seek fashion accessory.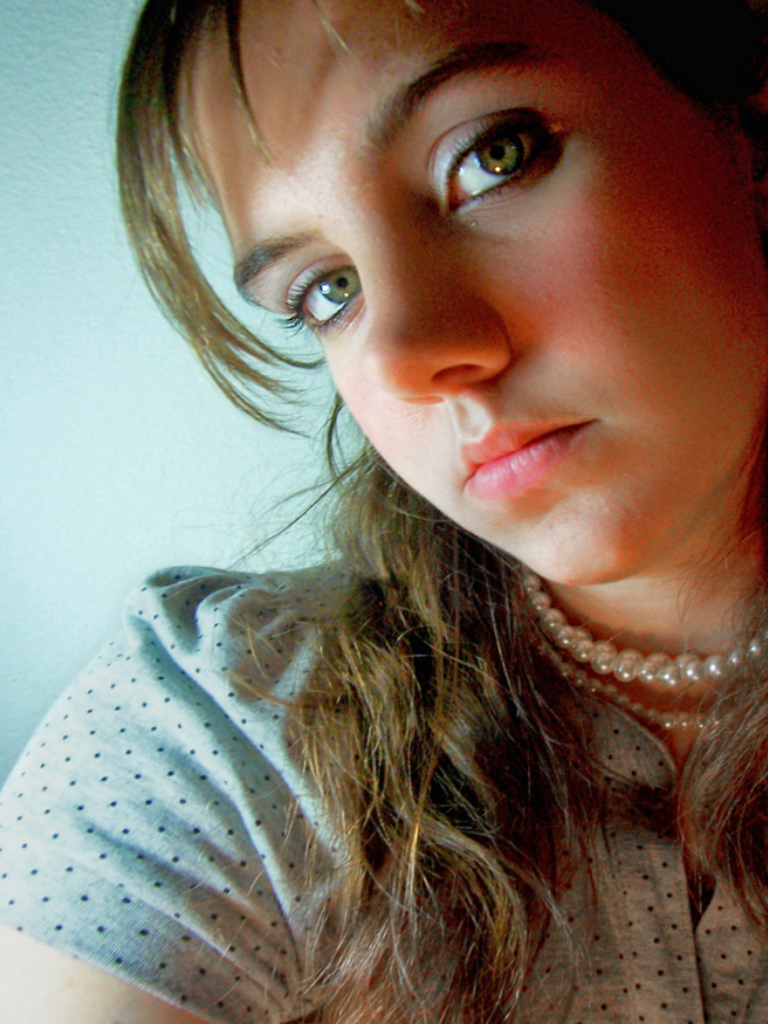
select_region(511, 572, 767, 730).
